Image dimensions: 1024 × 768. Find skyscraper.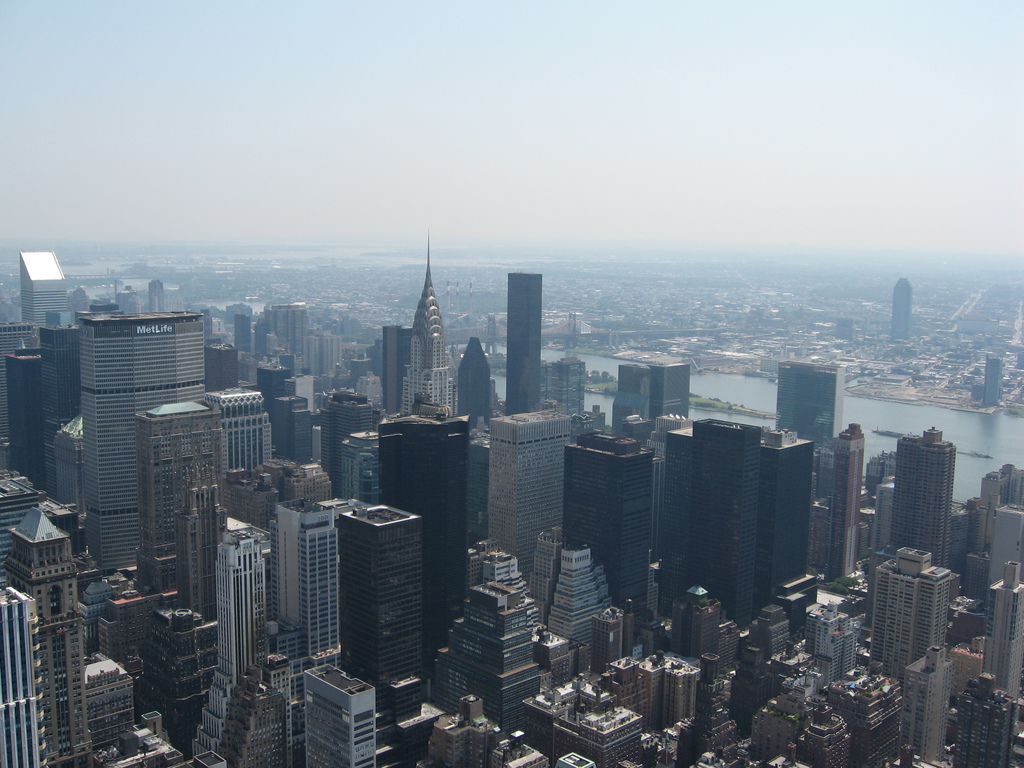
<bbox>80, 316, 218, 577</bbox>.
